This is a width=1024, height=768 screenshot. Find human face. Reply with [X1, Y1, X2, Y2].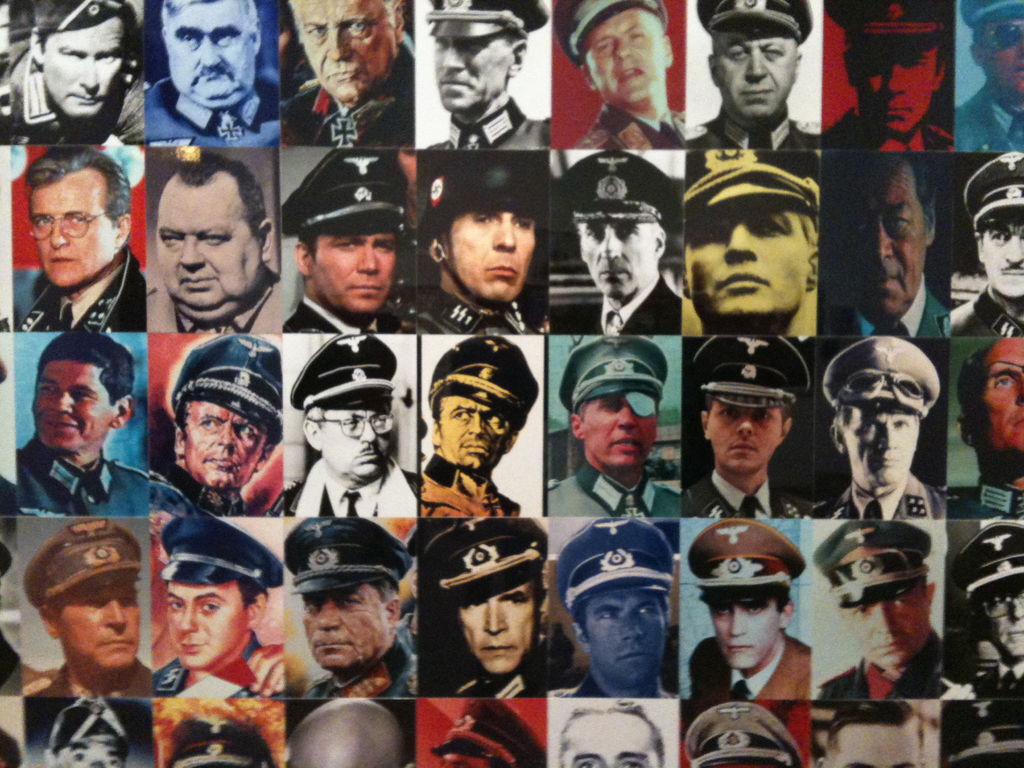
[711, 604, 780, 668].
